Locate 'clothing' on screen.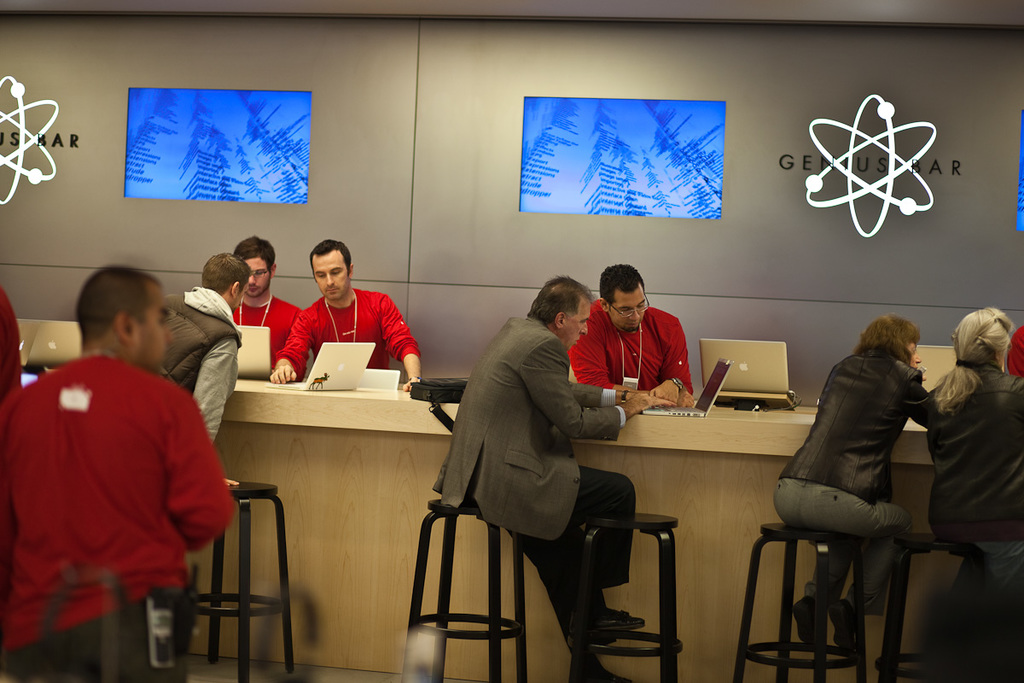
On screen at box=[0, 286, 20, 406].
